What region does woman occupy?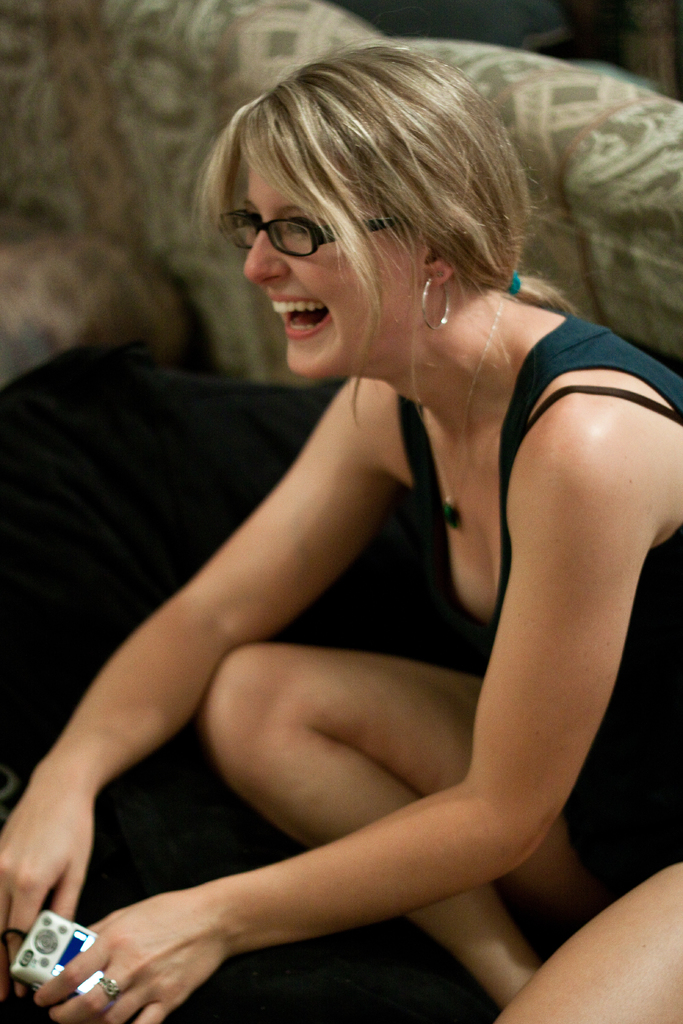
l=86, t=0, r=630, b=1021.
